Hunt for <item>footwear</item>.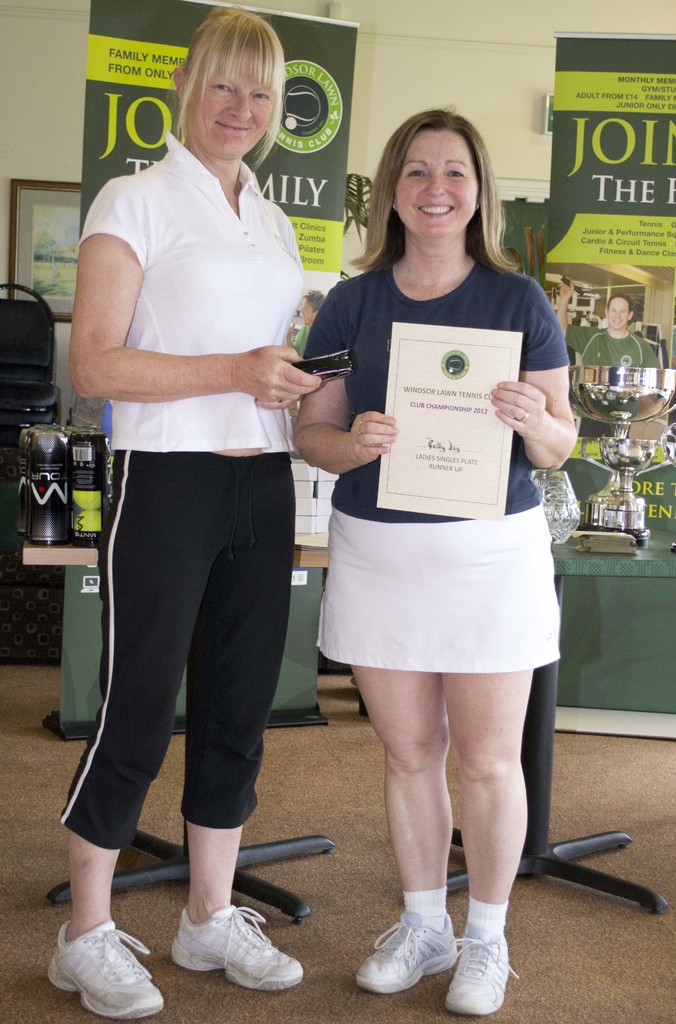
Hunted down at locate(174, 911, 301, 988).
